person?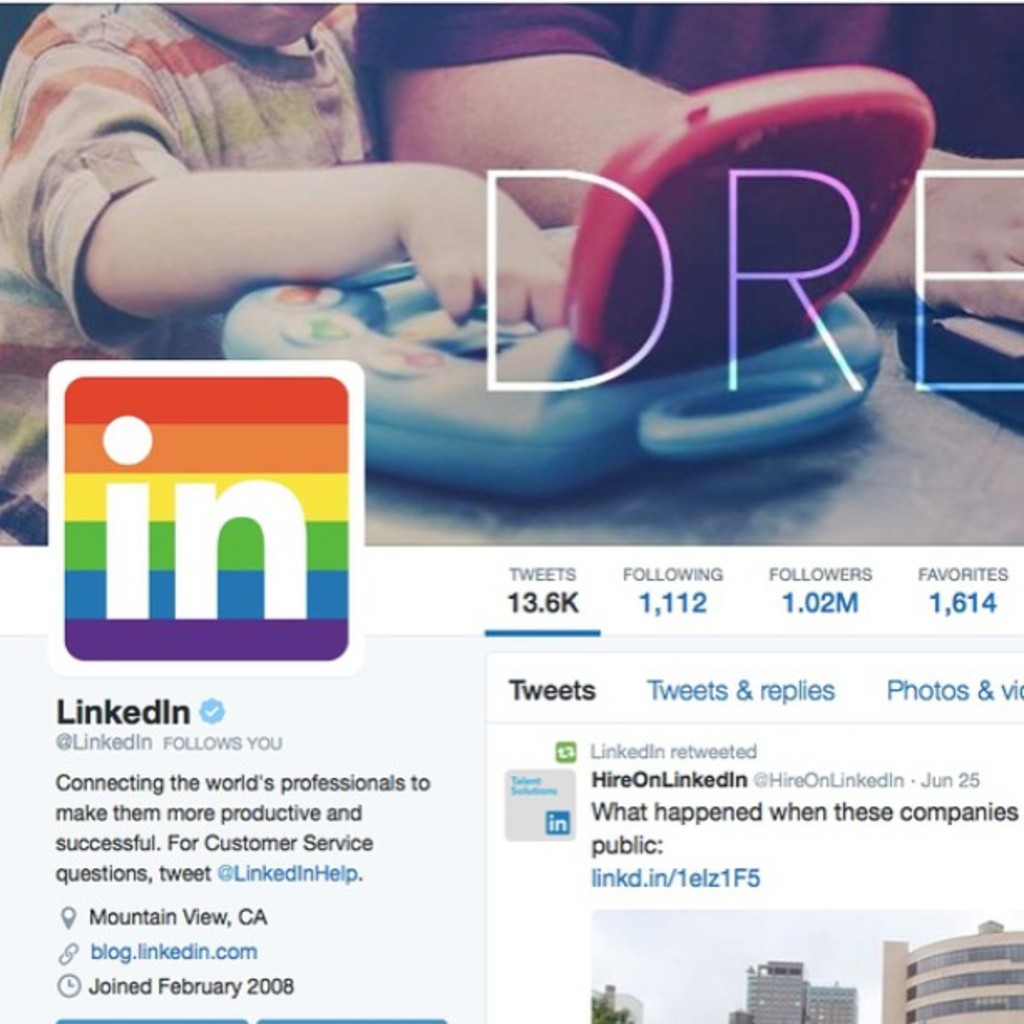
box=[0, 0, 556, 552]
